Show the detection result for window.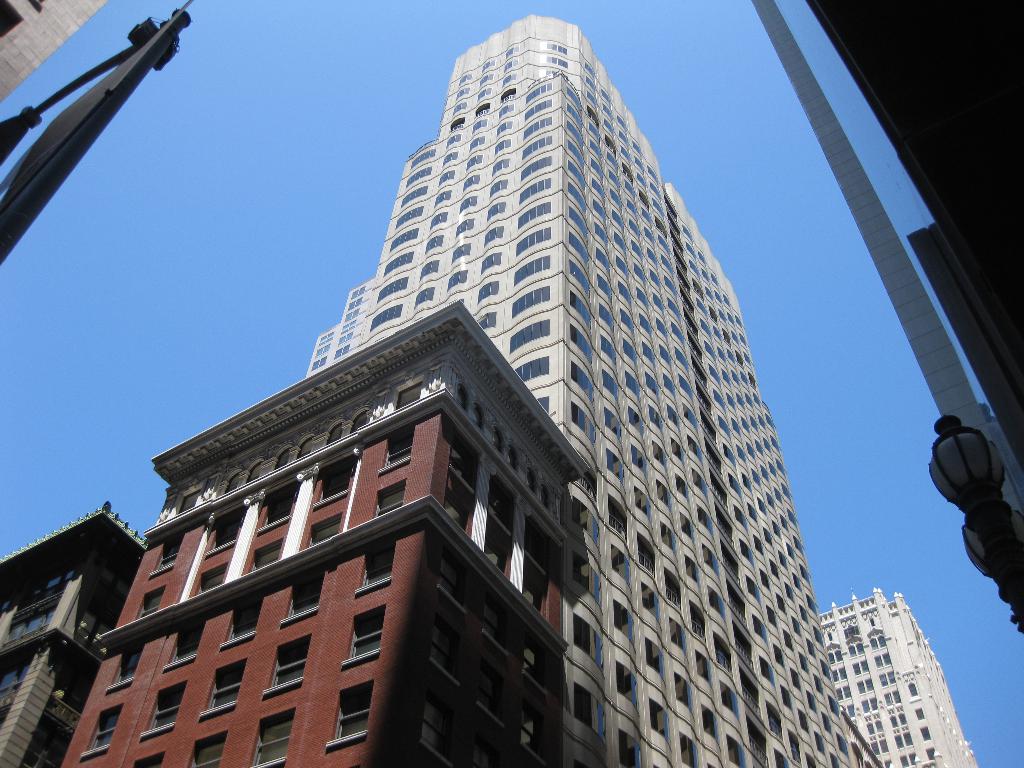
x1=585 y1=564 x2=599 y2=601.
